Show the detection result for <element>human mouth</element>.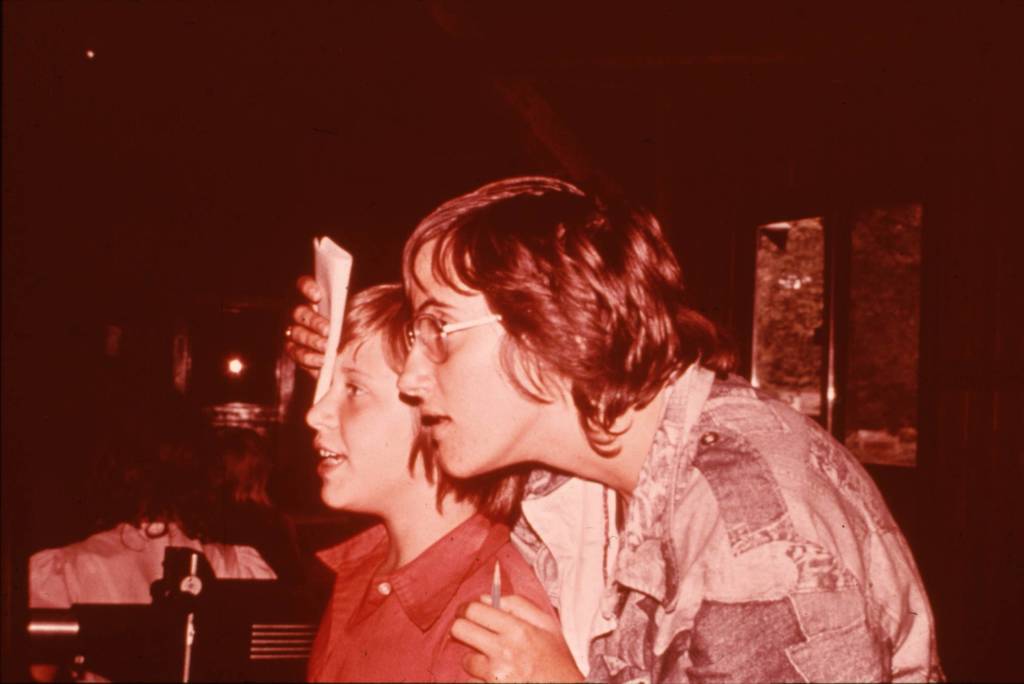
[left=422, top=411, right=447, bottom=435].
